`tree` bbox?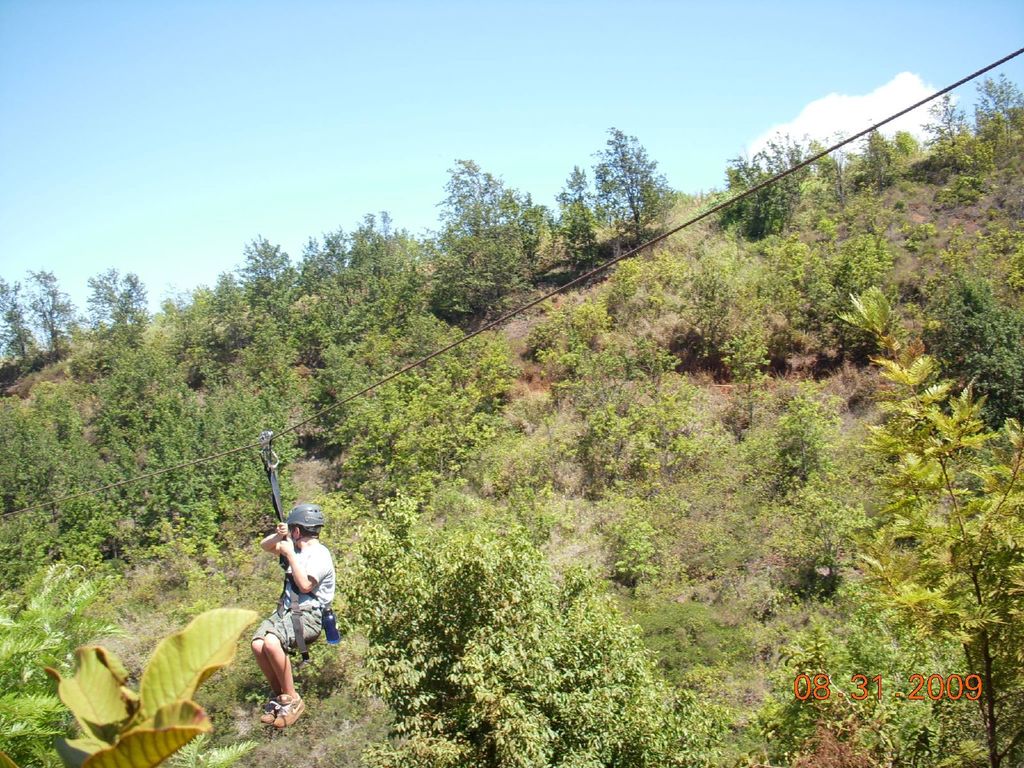
[left=292, top=202, right=442, bottom=299]
